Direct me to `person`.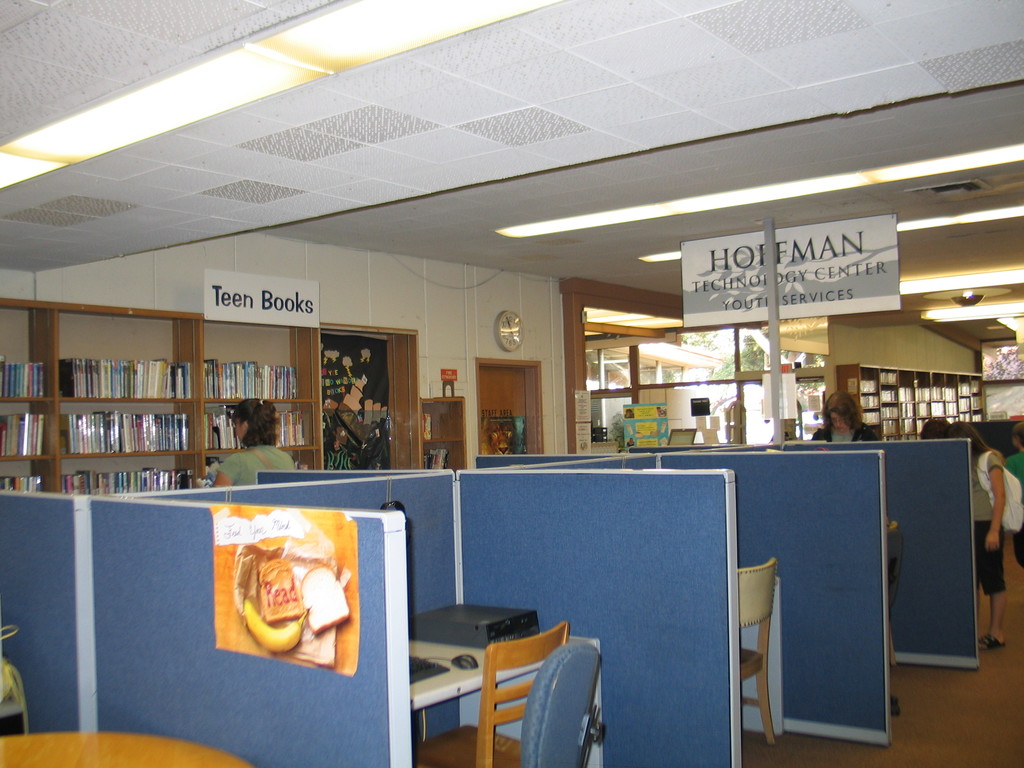
Direction: pyautogui.locateOnScreen(1006, 418, 1023, 566).
